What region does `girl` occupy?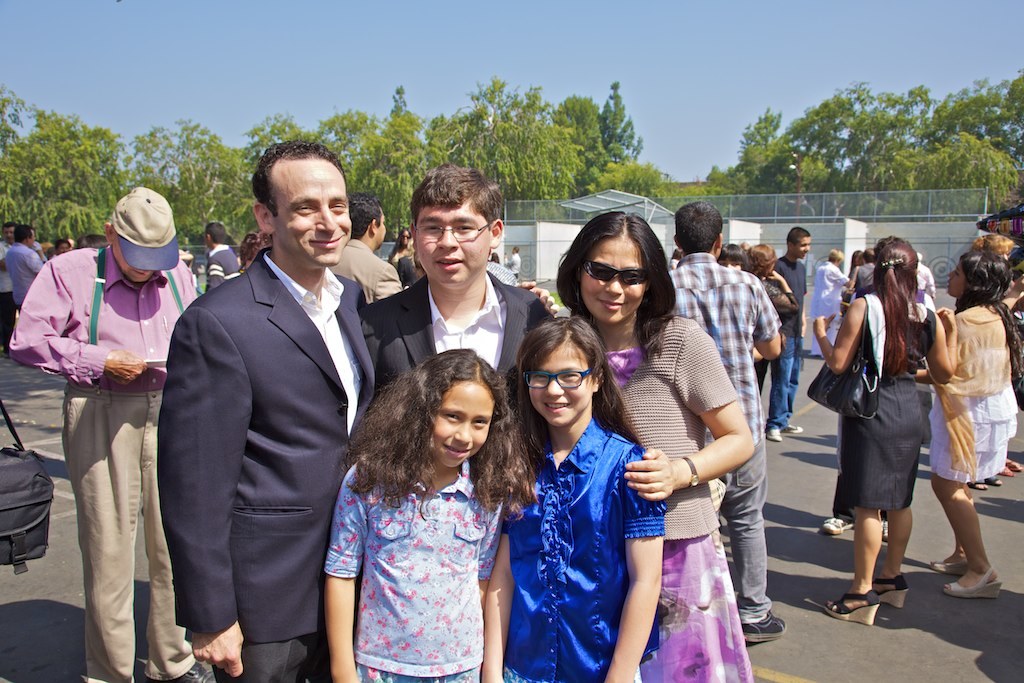
bbox(322, 345, 539, 682).
